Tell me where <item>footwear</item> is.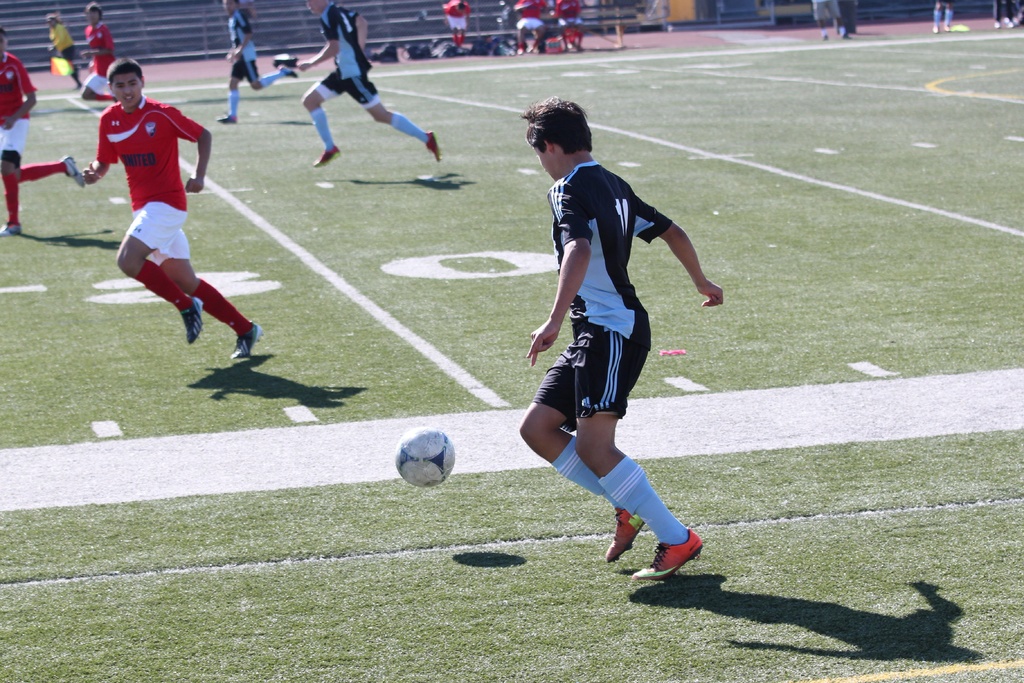
<item>footwear</item> is at 280,67,301,79.
